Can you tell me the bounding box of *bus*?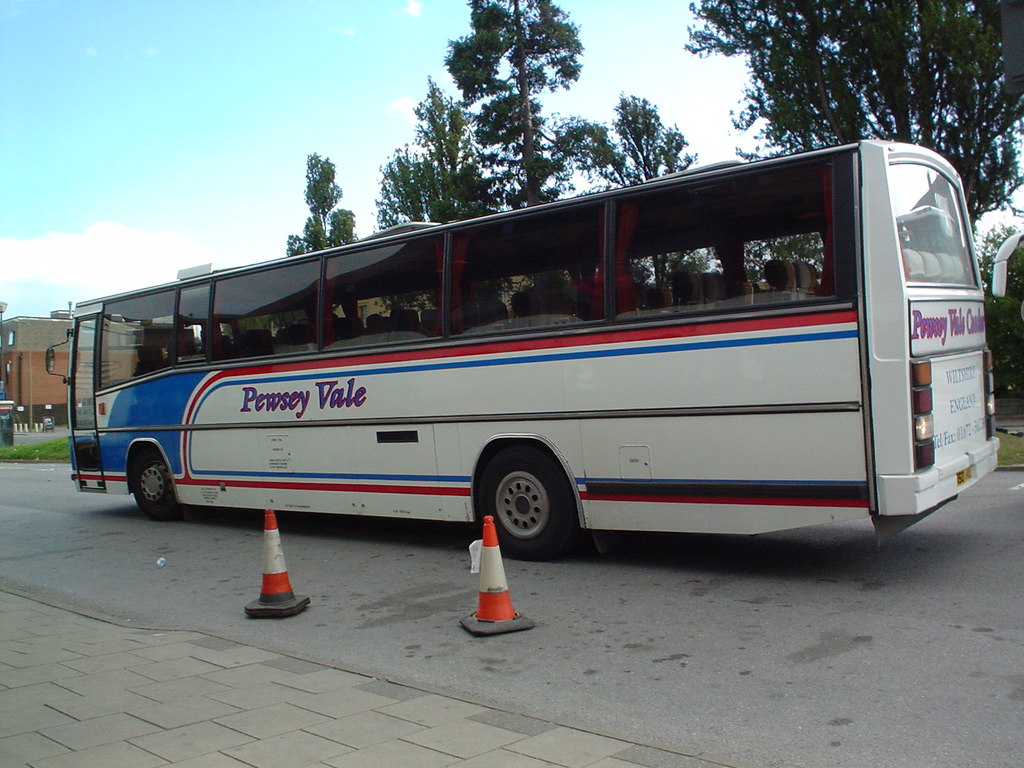
bbox=(46, 140, 998, 561).
